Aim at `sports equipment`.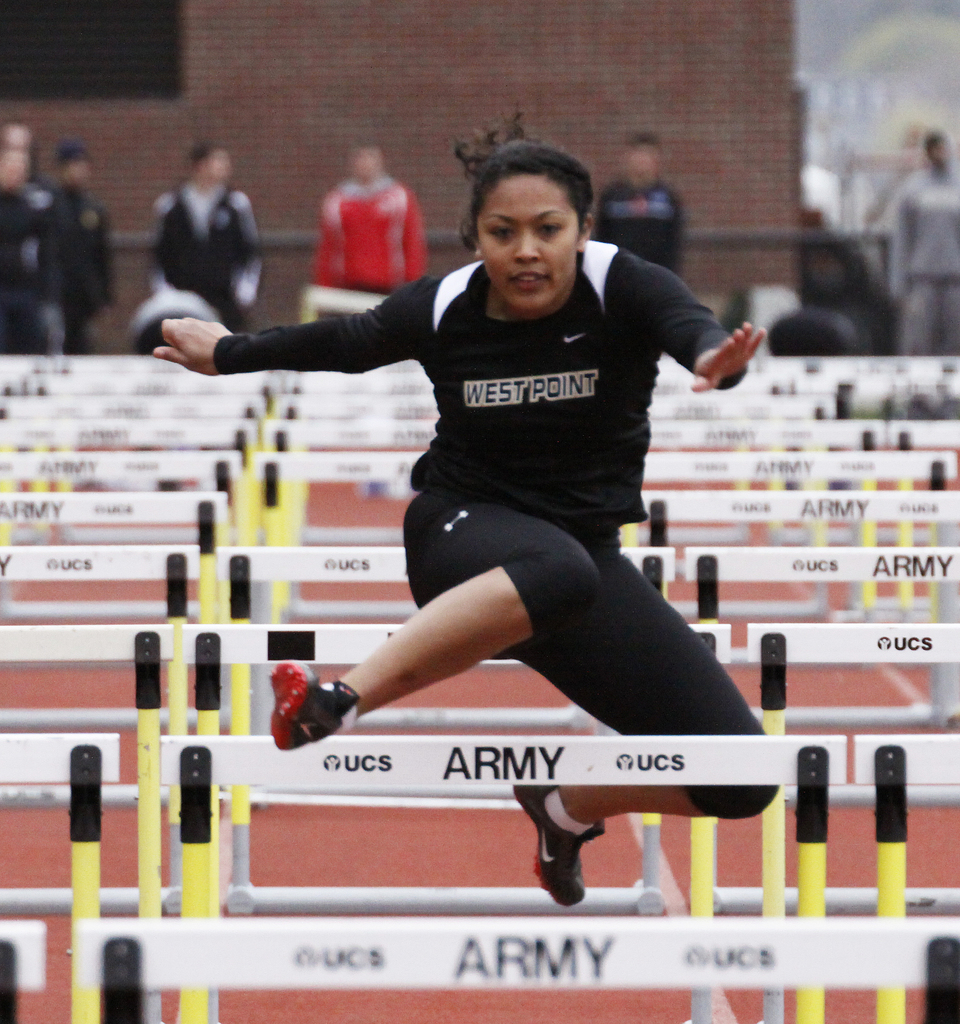
Aimed at [513, 788, 603, 914].
